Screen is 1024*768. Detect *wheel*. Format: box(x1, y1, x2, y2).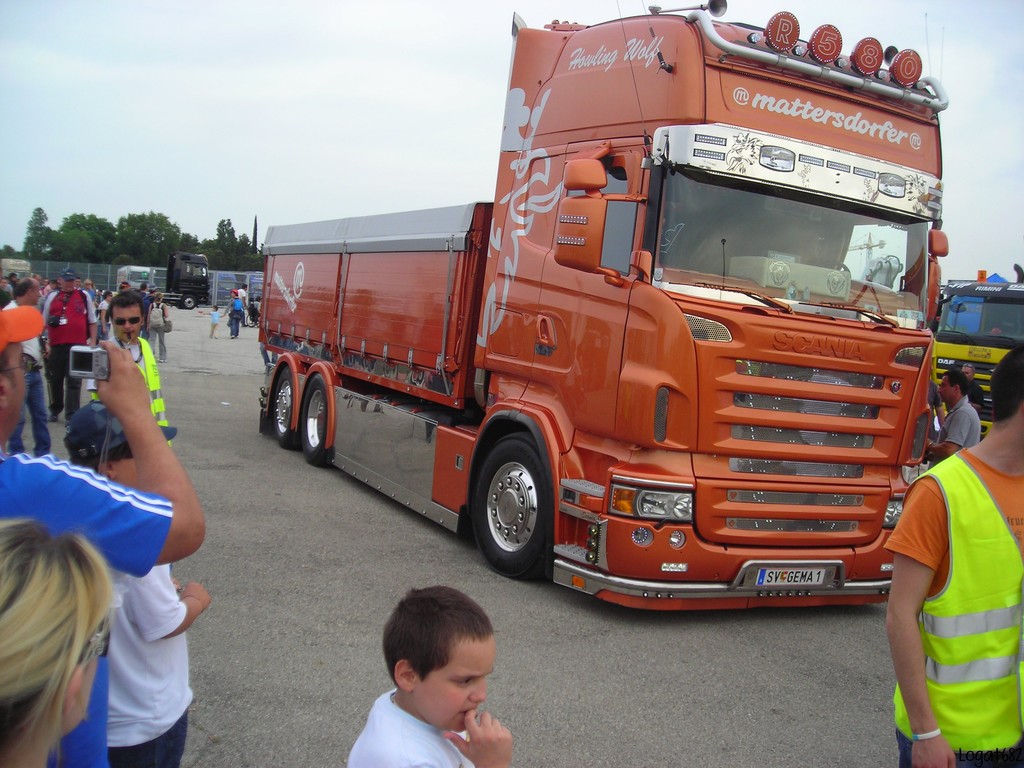
box(476, 439, 549, 580).
